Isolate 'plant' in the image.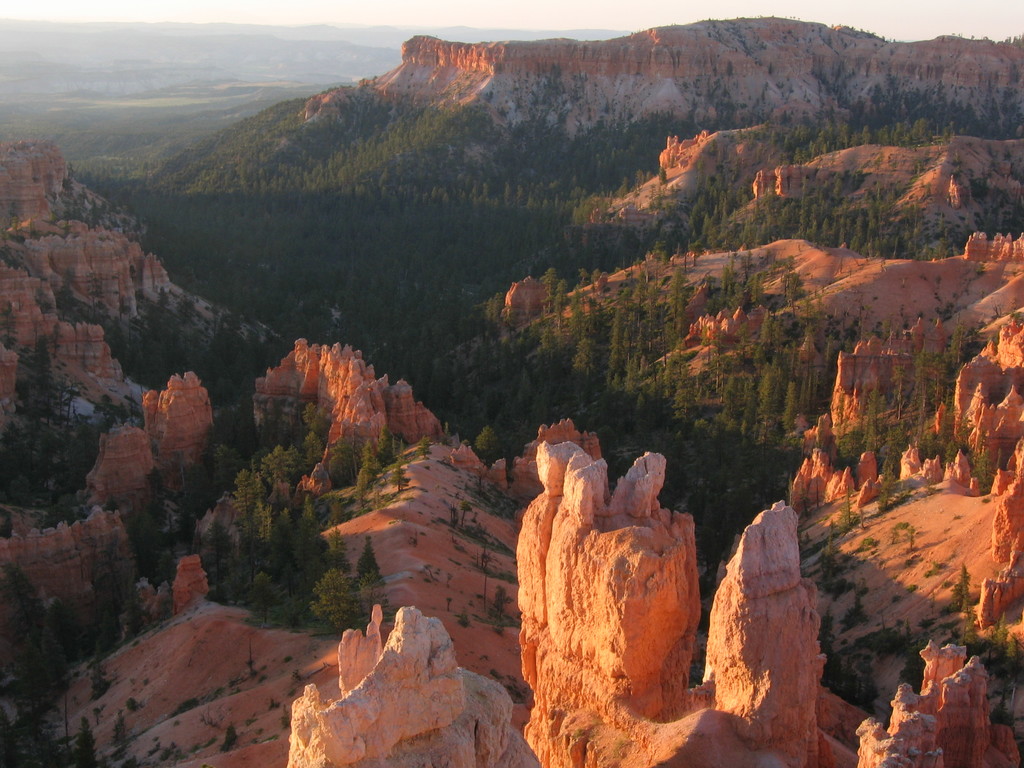
Isolated region: bbox=[808, 100, 813, 106].
